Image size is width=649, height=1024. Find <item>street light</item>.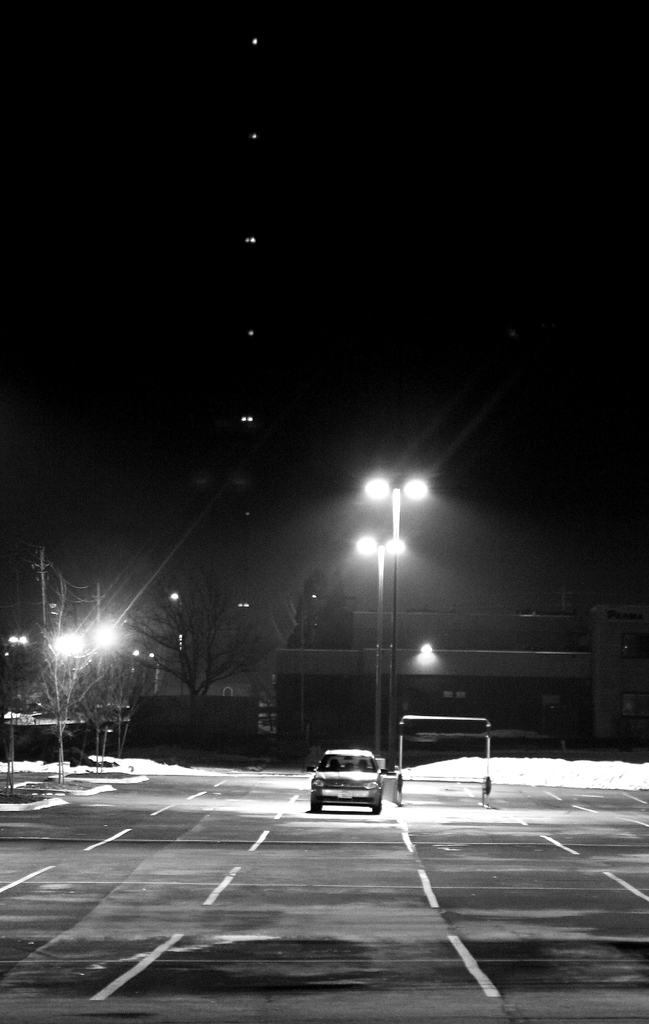
pyautogui.locateOnScreen(355, 536, 412, 742).
